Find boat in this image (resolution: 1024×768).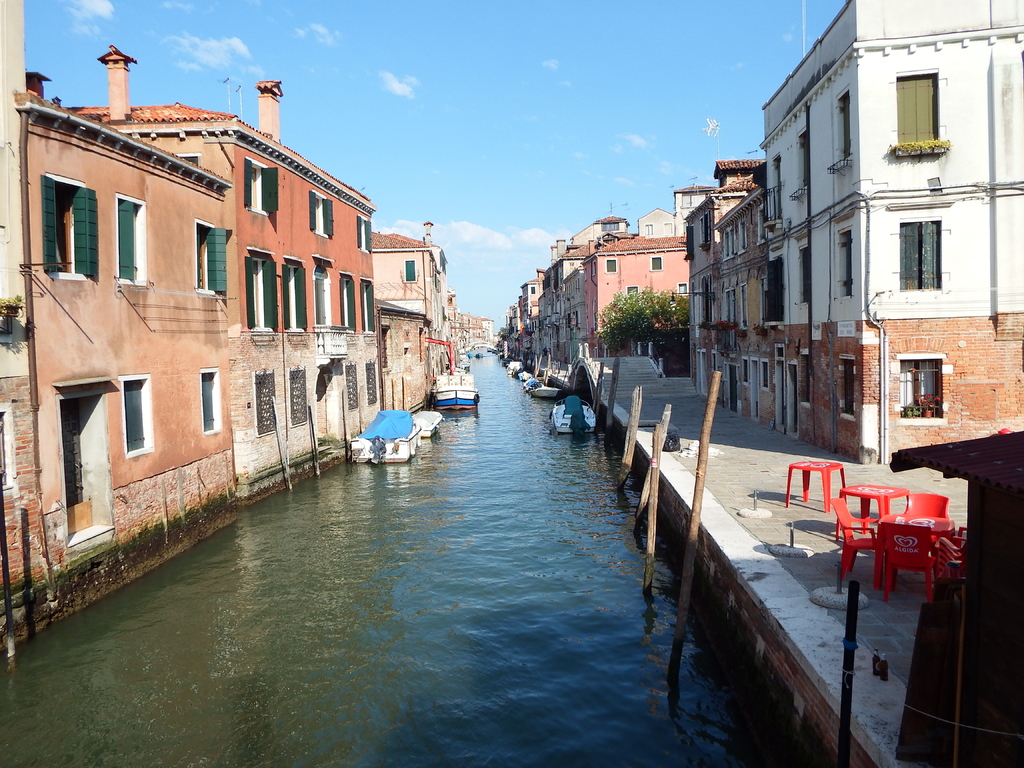
bbox=(470, 351, 473, 356).
